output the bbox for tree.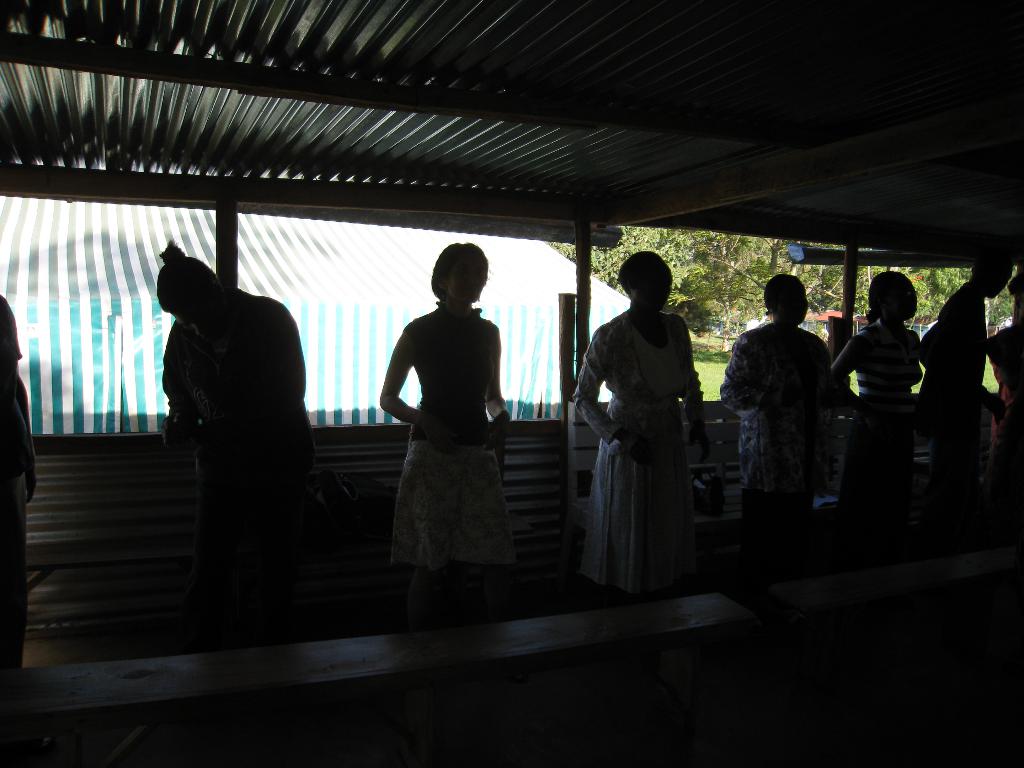
detection(563, 227, 689, 314).
